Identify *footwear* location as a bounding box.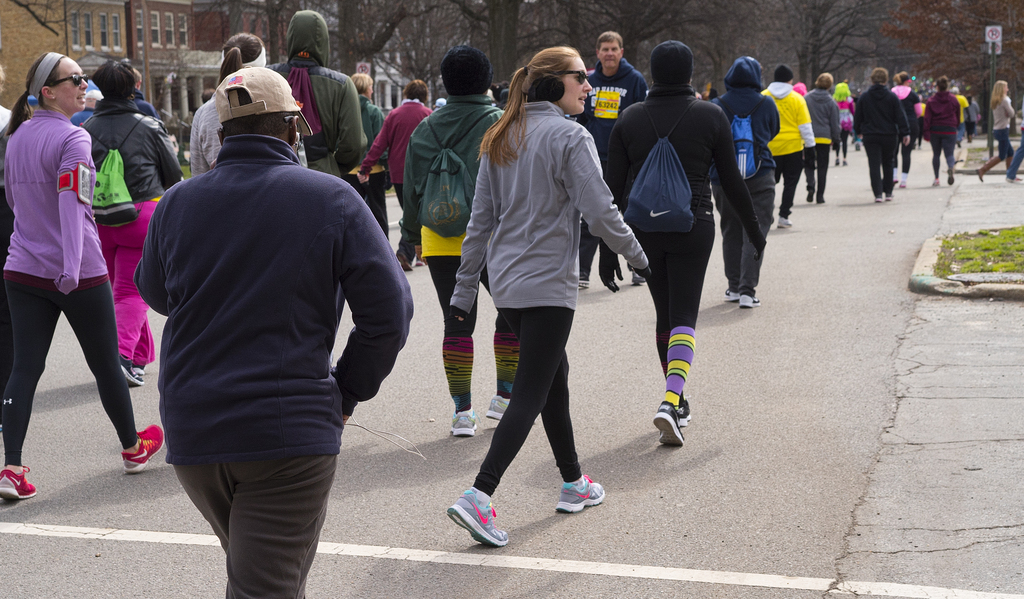
BBox(744, 290, 761, 306).
